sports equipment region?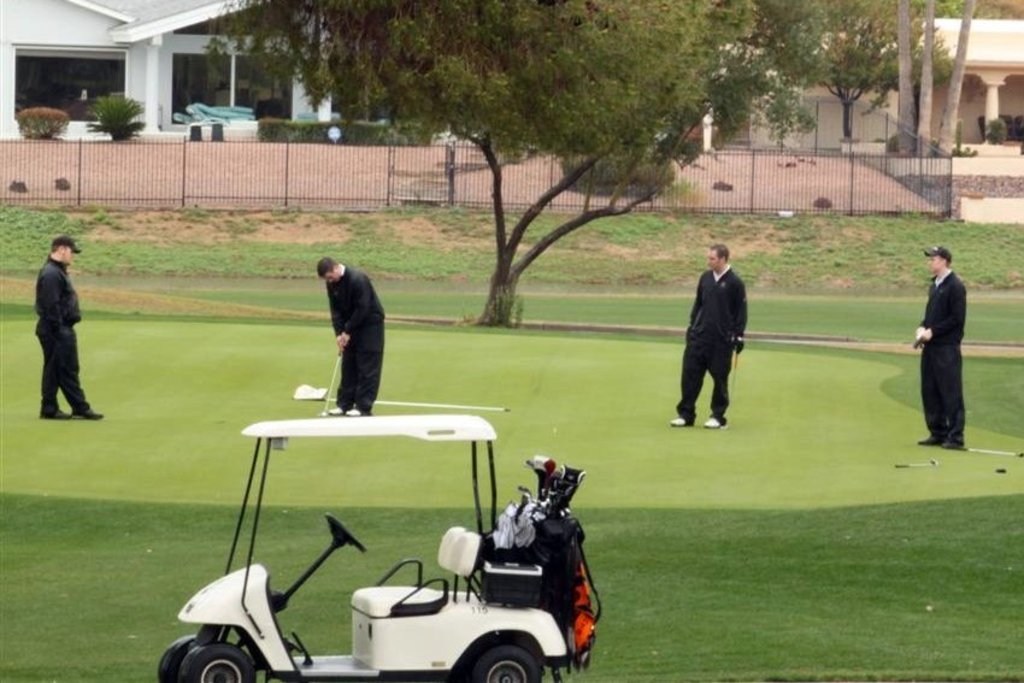
[963, 448, 1023, 463]
